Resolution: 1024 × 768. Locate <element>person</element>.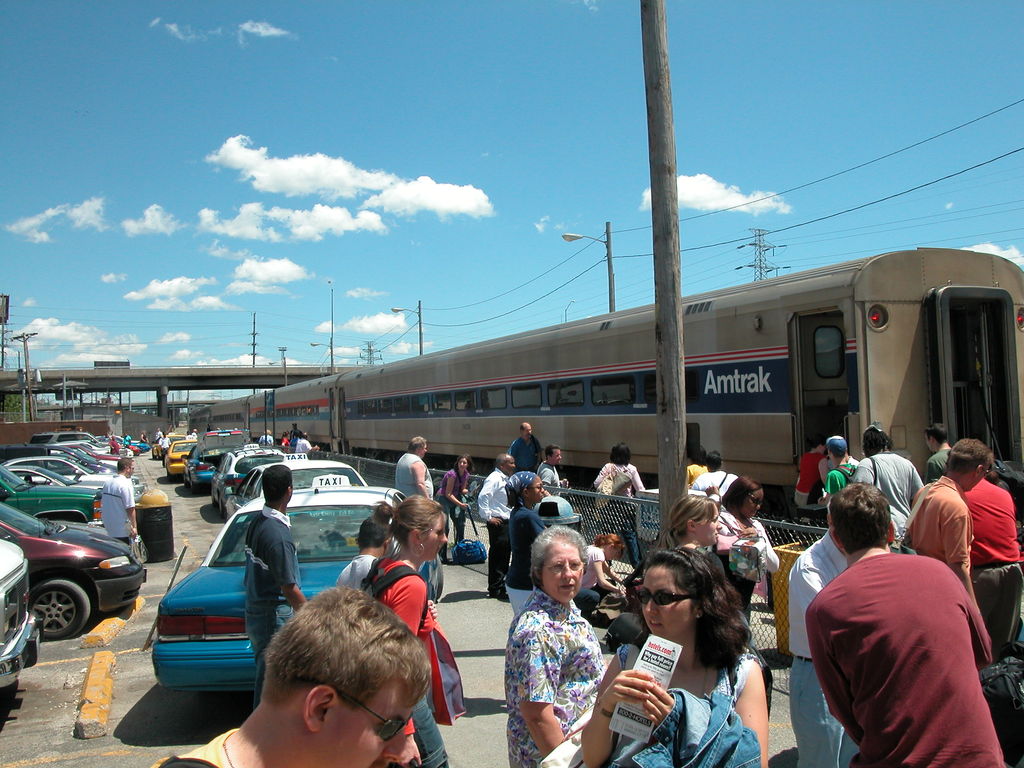
(107, 434, 122, 460).
